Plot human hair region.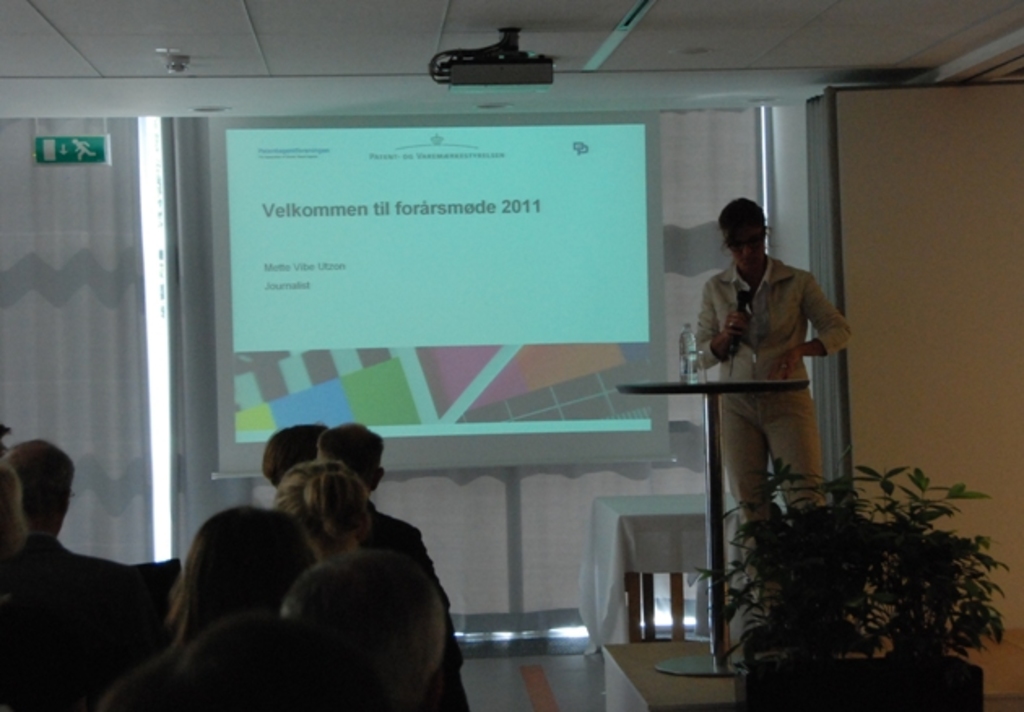
Plotted at 0:455:31:562.
